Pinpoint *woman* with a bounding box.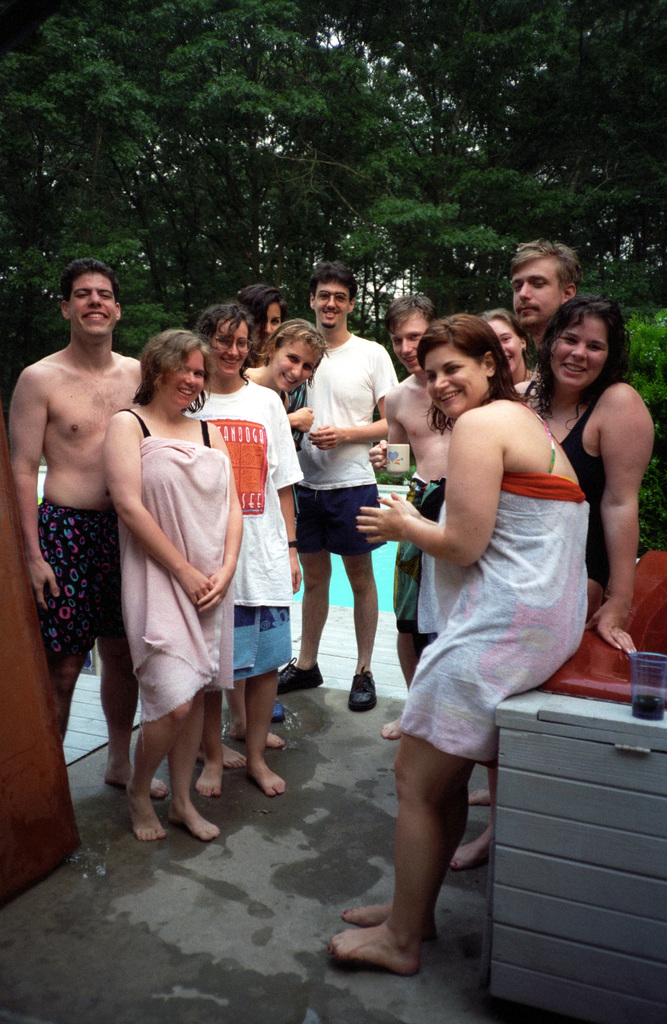
[x1=463, y1=308, x2=536, y2=390].
